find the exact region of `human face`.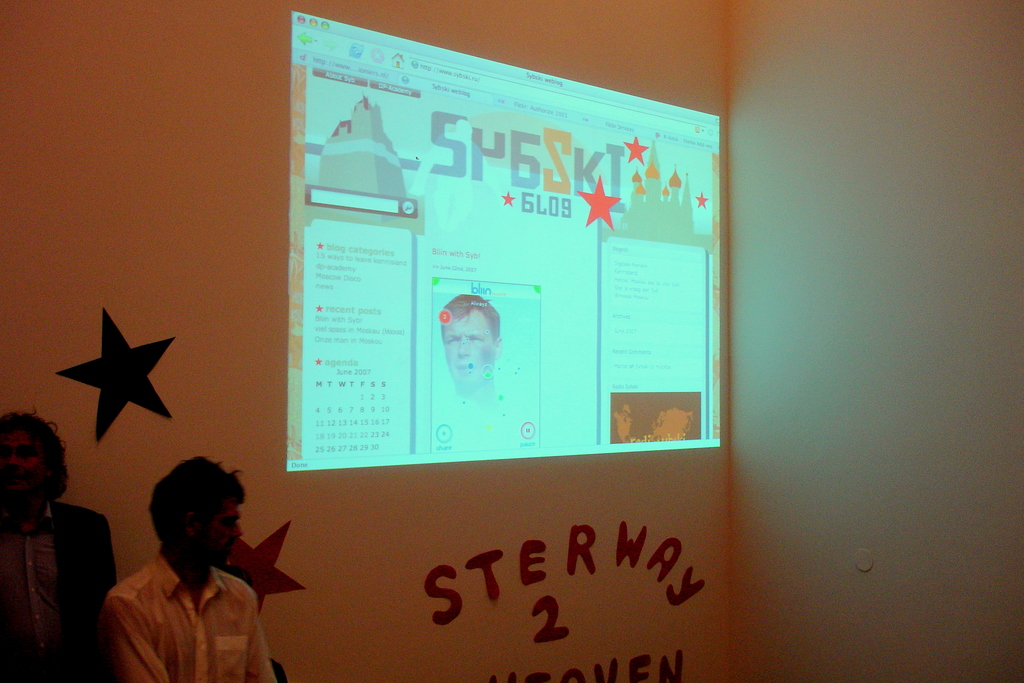
Exact region: <region>0, 429, 41, 497</region>.
